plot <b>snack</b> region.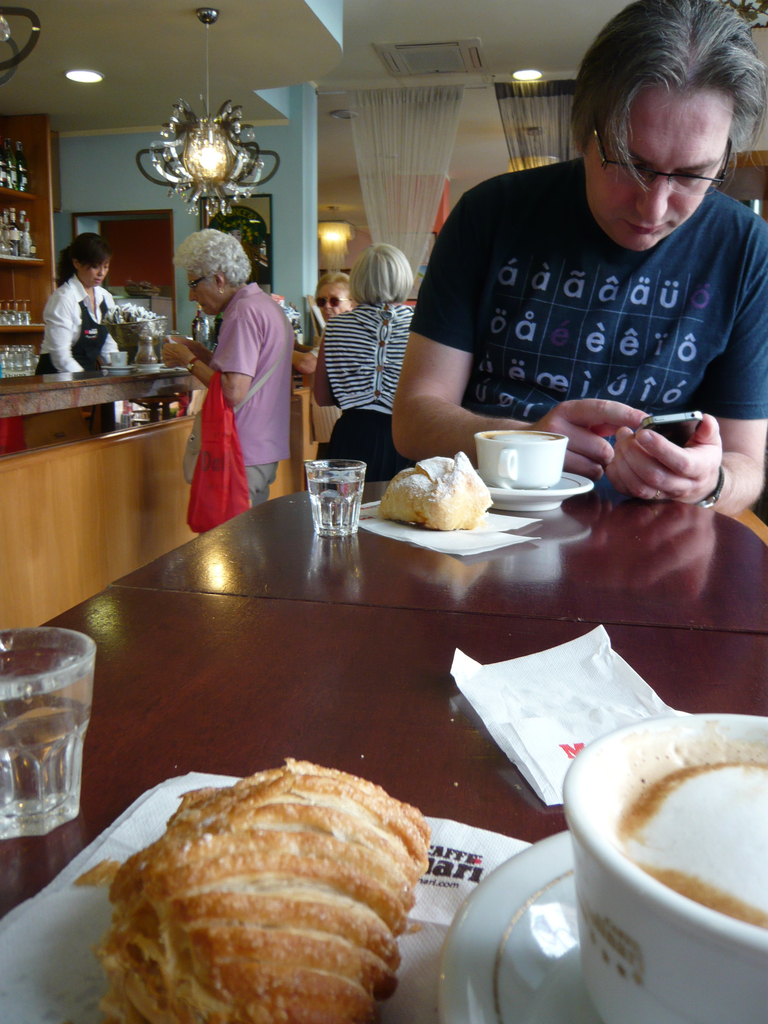
Plotted at detection(375, 452, 521, 531).
